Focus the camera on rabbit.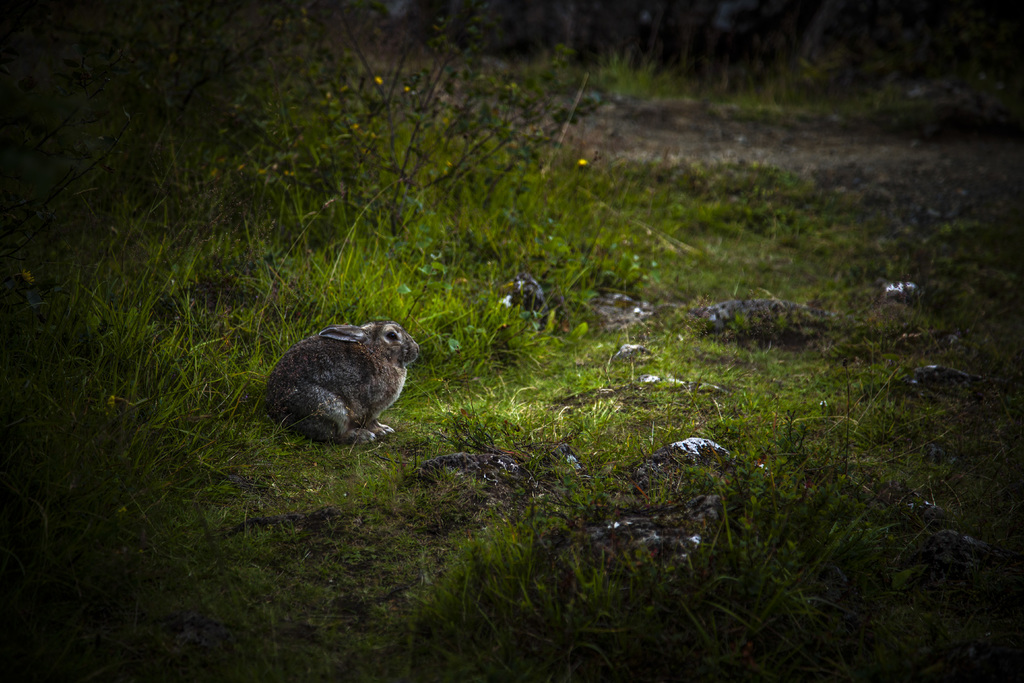
Focus region: Rect(256, 318, 426, 445).
